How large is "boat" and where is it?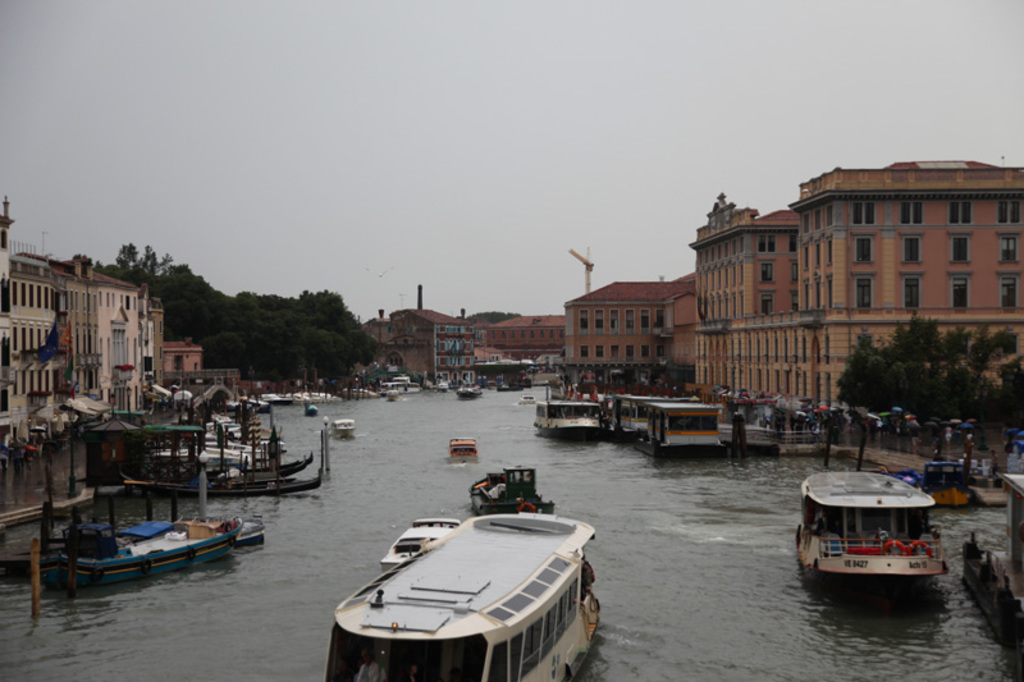
Bounding box: bbox=[47, 503, 253, 598].
